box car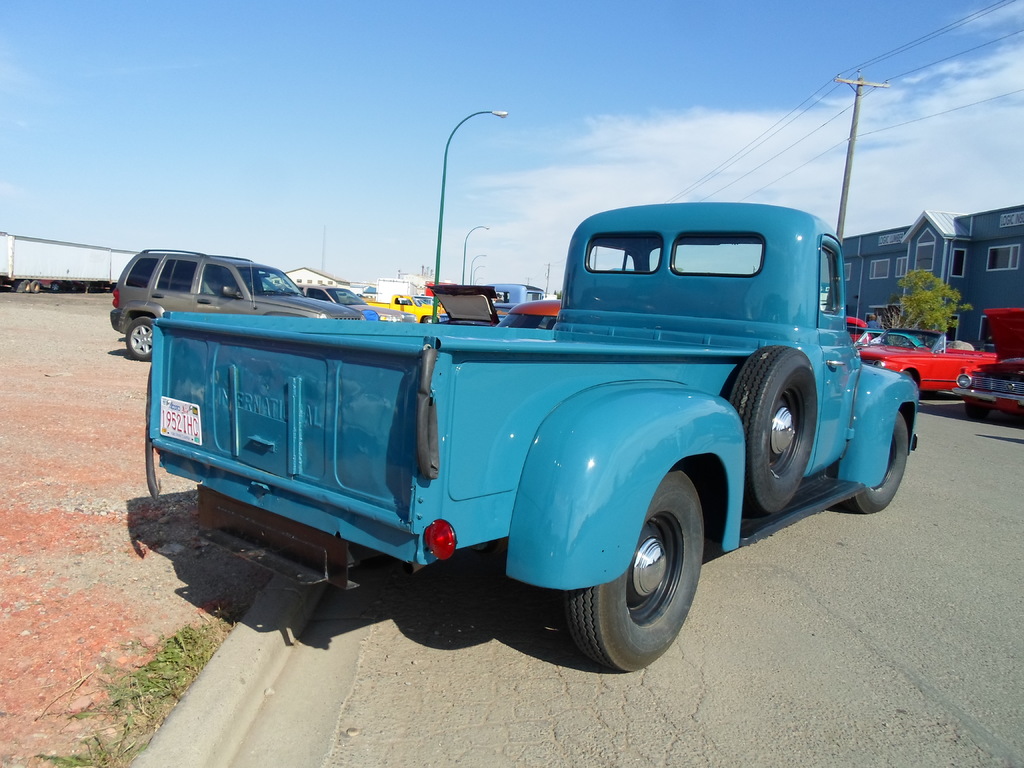
<region>950, 355, 1023, 421</region>
